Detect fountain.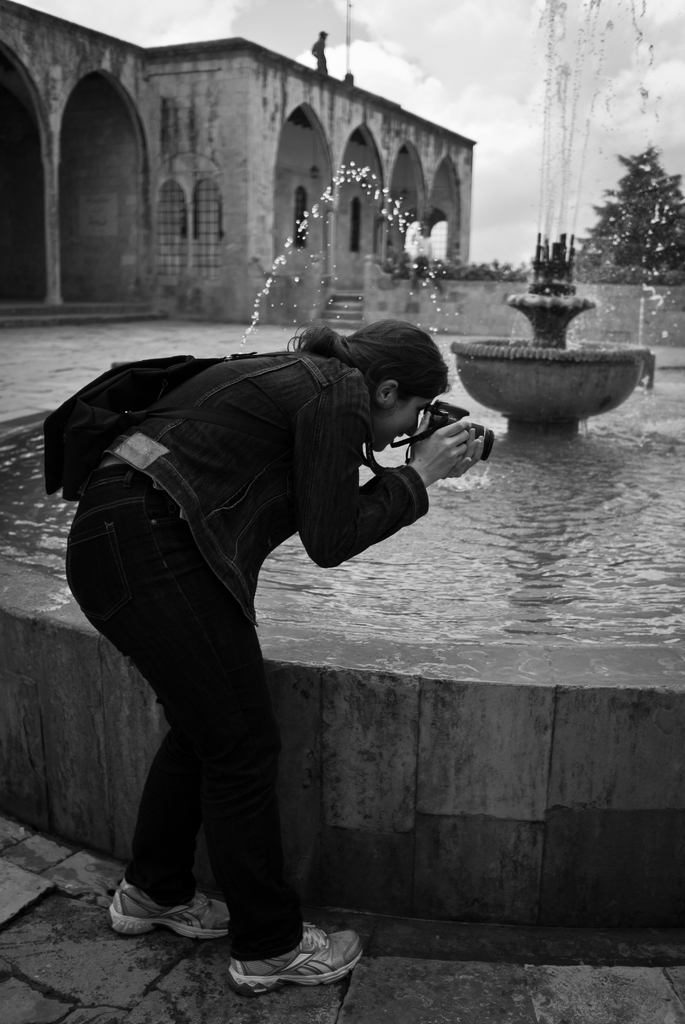
Detected at detection(0, 0, 684, 941).
